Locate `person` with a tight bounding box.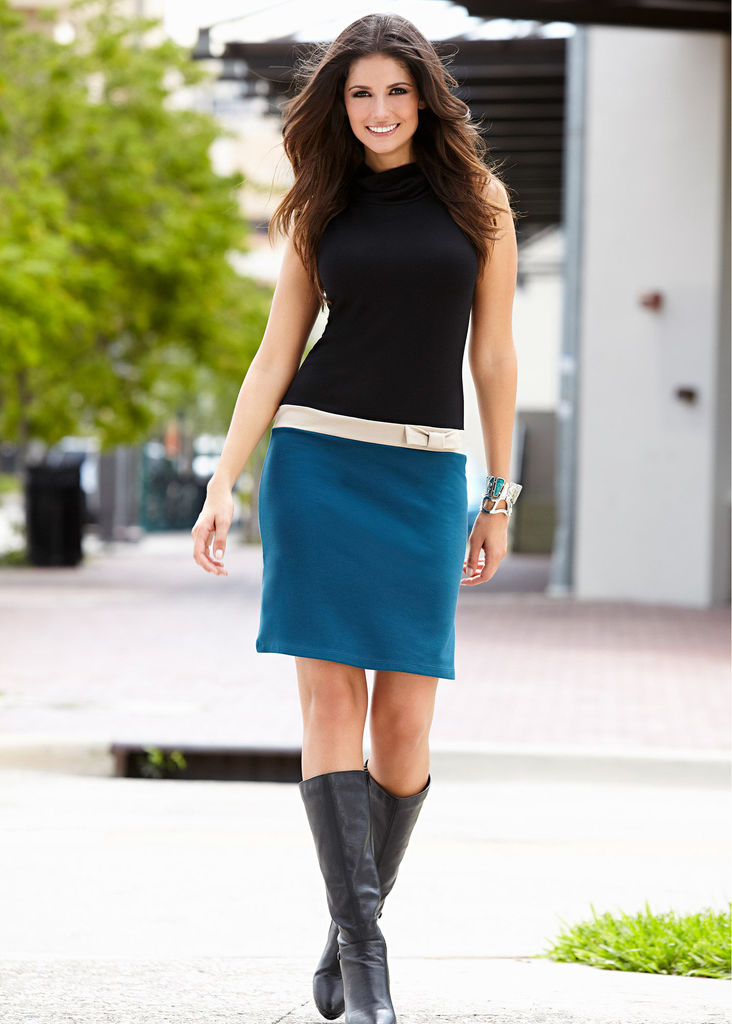
194/12/529/1018.
